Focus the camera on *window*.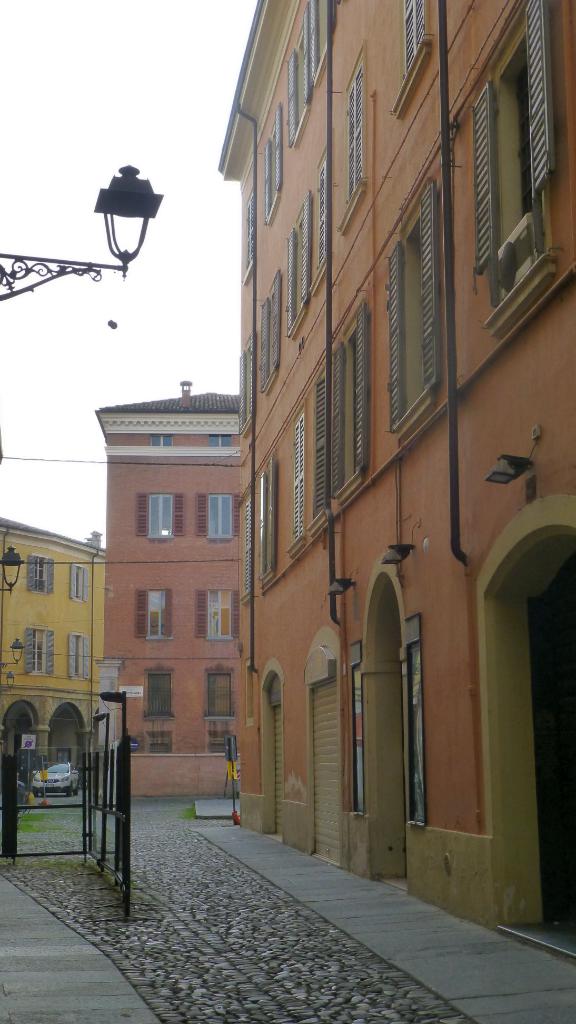
Focus region: l=208, t=666, r=236, b=718.
